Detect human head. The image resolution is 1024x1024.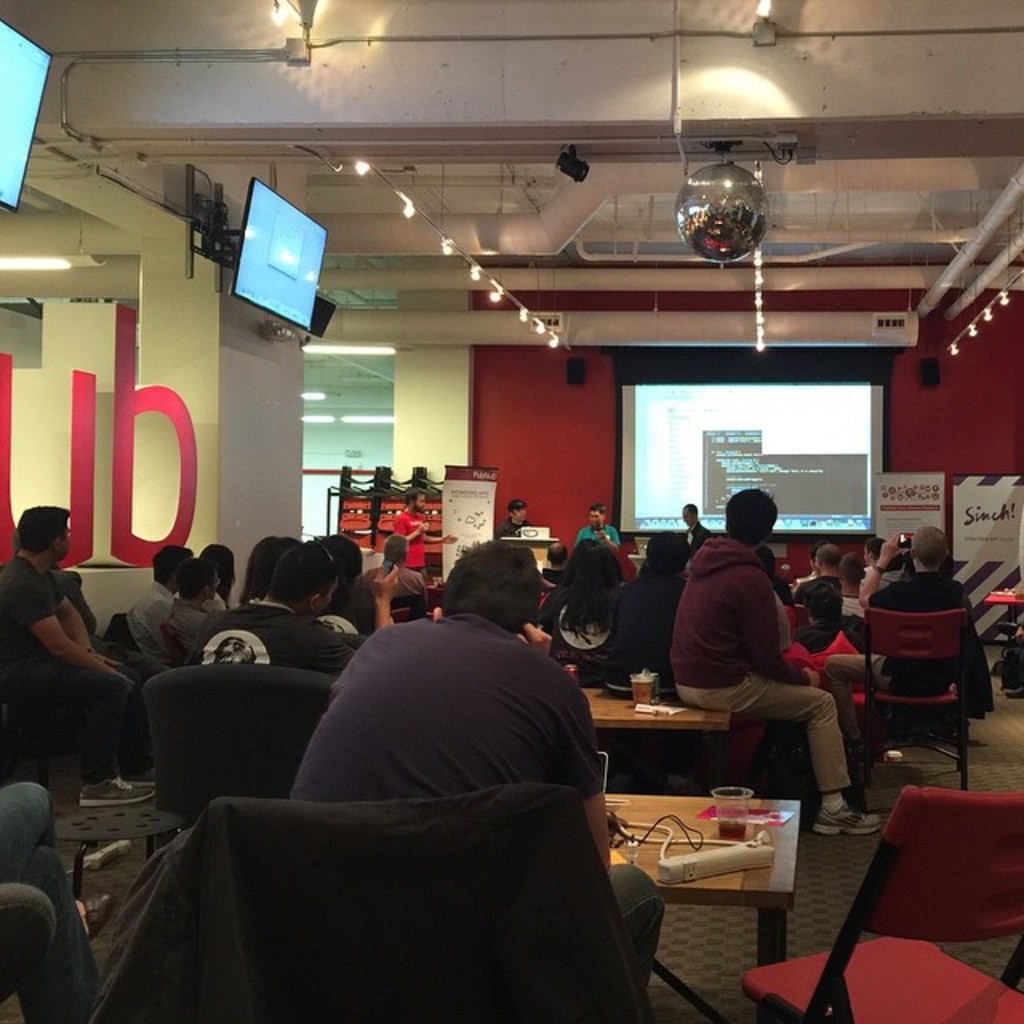
detection(14, 504, 70, 565).
